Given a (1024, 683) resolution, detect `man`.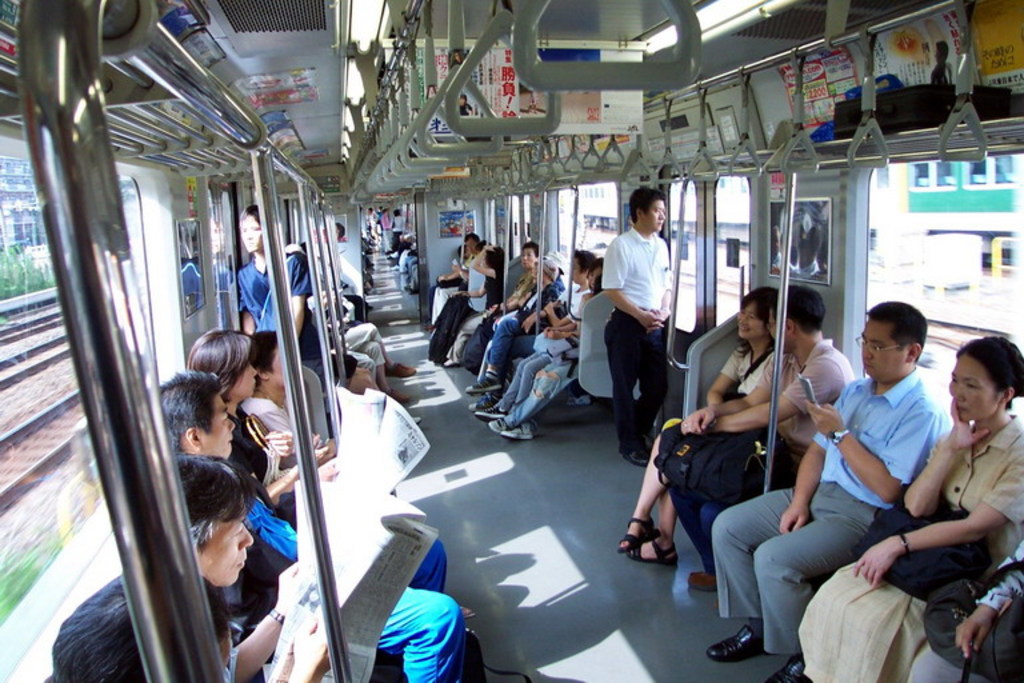
locate(905, 540, 1023, 682).
